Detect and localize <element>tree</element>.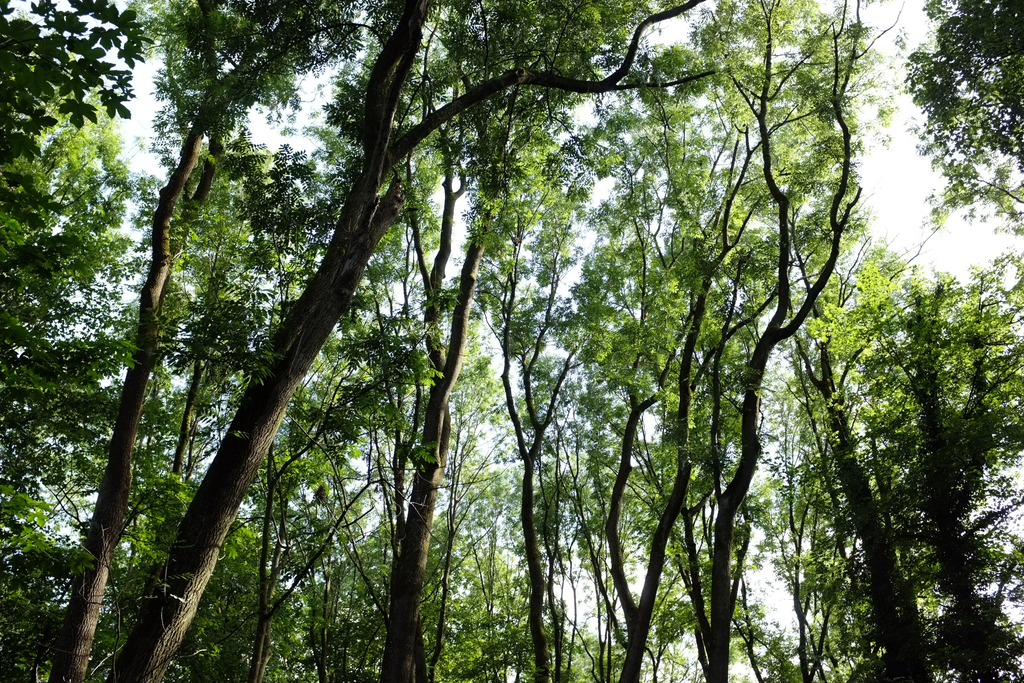
Localized at (38,0,417,679).
